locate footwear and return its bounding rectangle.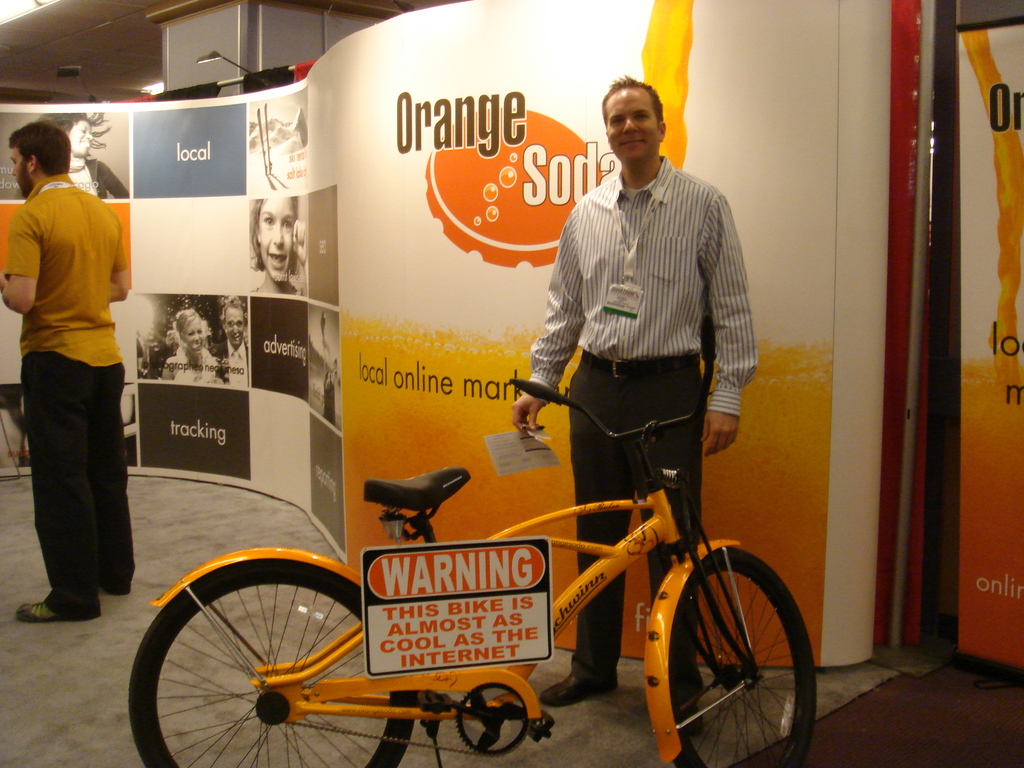
545/675/623/709.
